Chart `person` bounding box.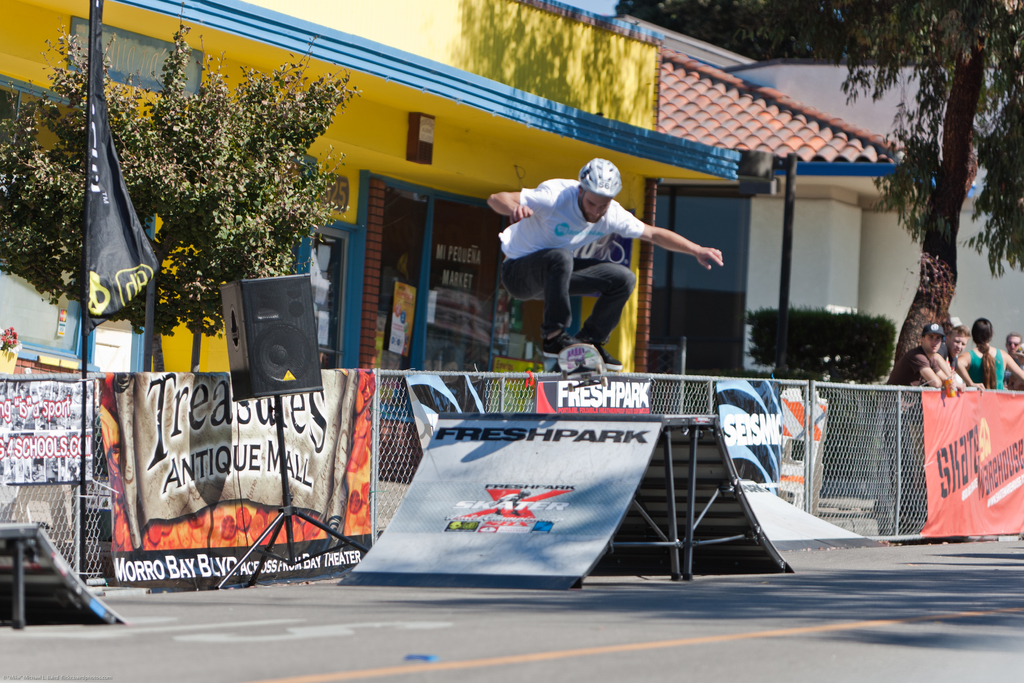
Charted: x1=941 y1=318 x2=982 y2=390.
